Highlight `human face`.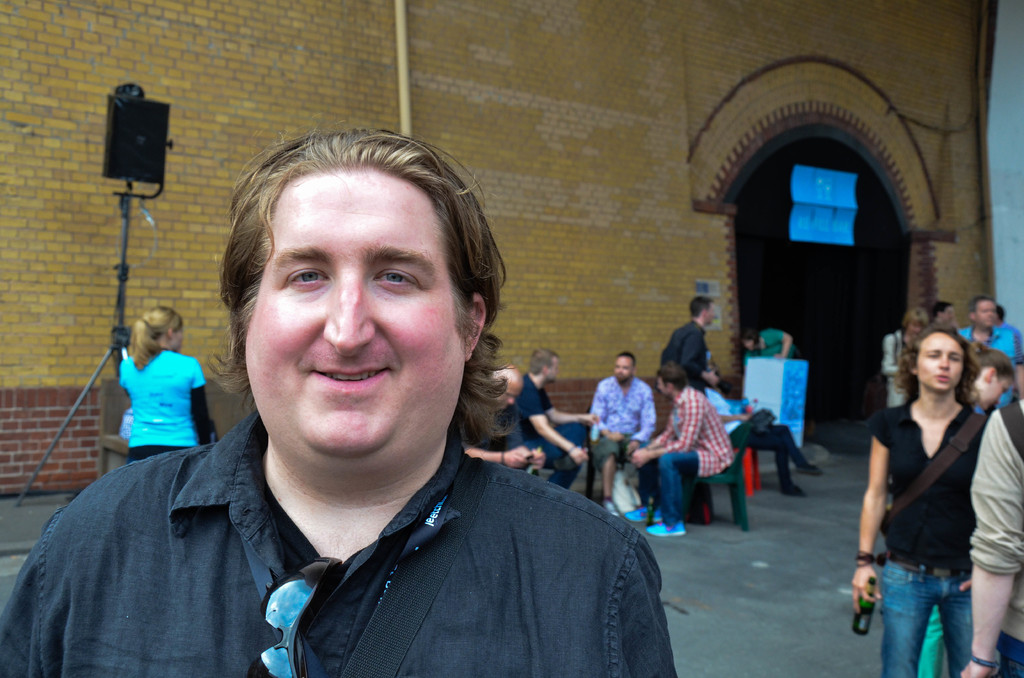
Highlighted region: [x1=911, y1=327, x2=961, y2=393].
